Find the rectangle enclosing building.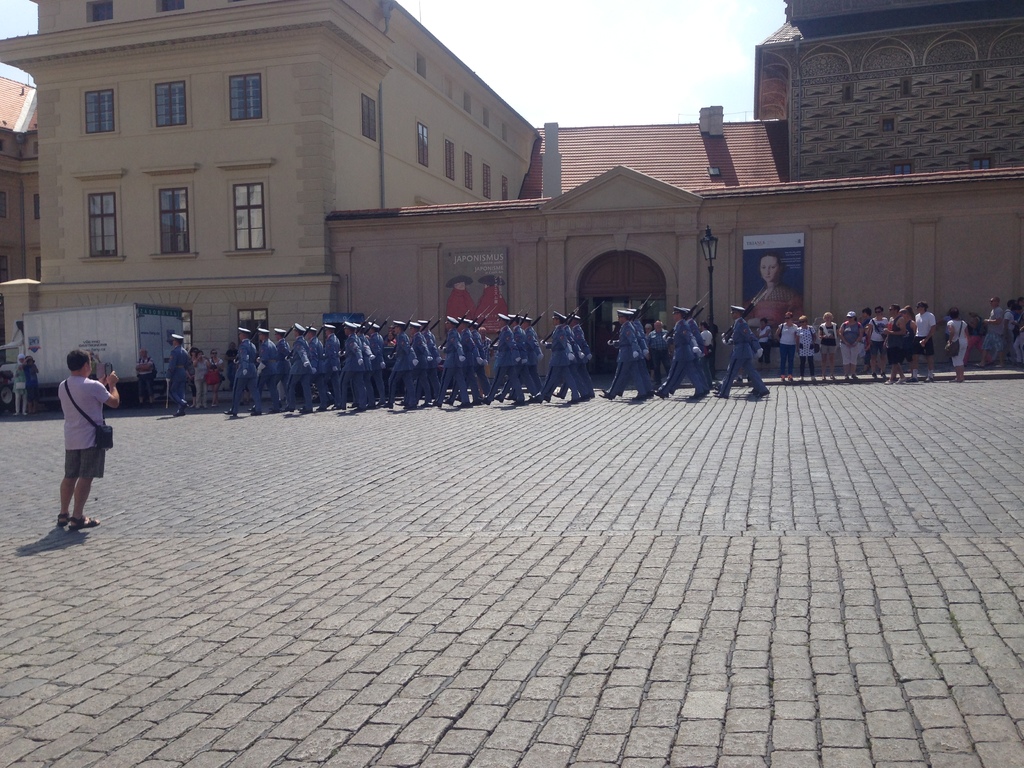
region(325, 0, 1023, 360).
